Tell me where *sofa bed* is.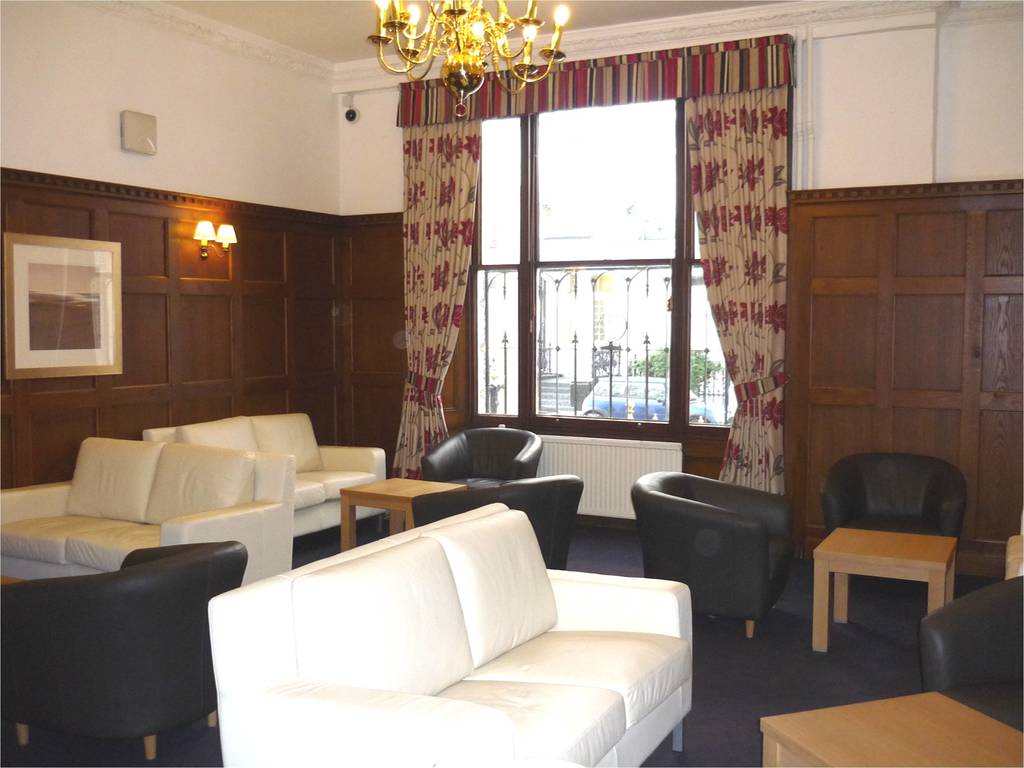
*sofa bed* is at BBox(145, 404, 387, 534).
